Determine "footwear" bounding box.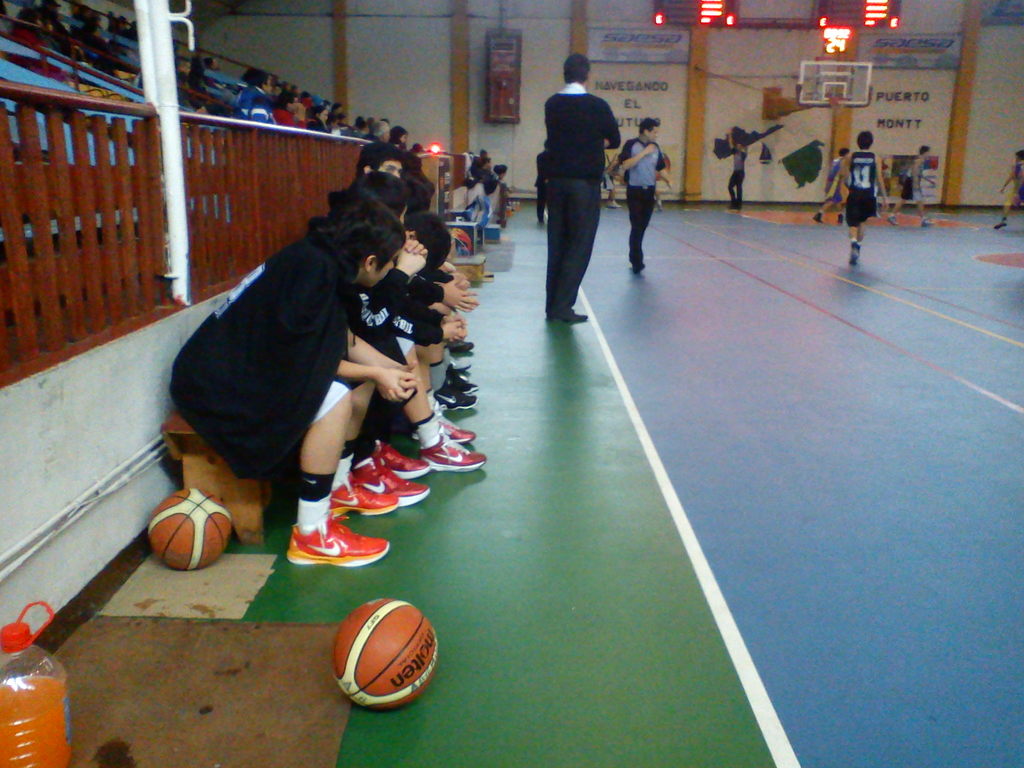
Determined: l=886, t=216, r=898, b=226.
